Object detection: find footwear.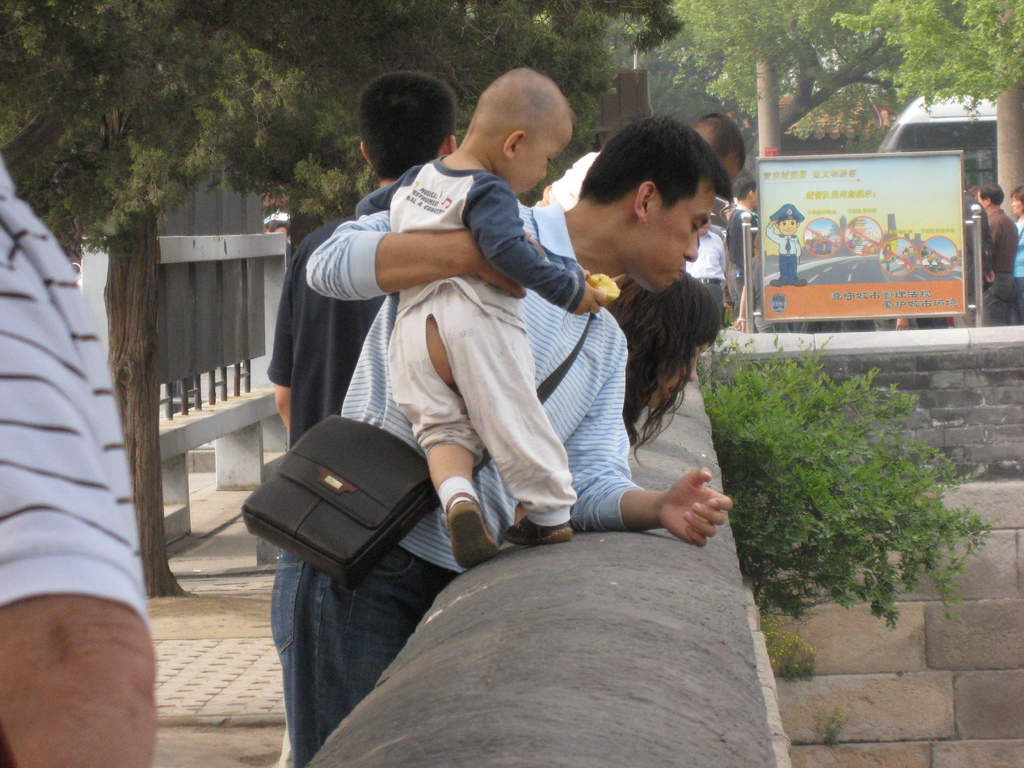
[x1=504, y1=511, x2=573, y2=547].
